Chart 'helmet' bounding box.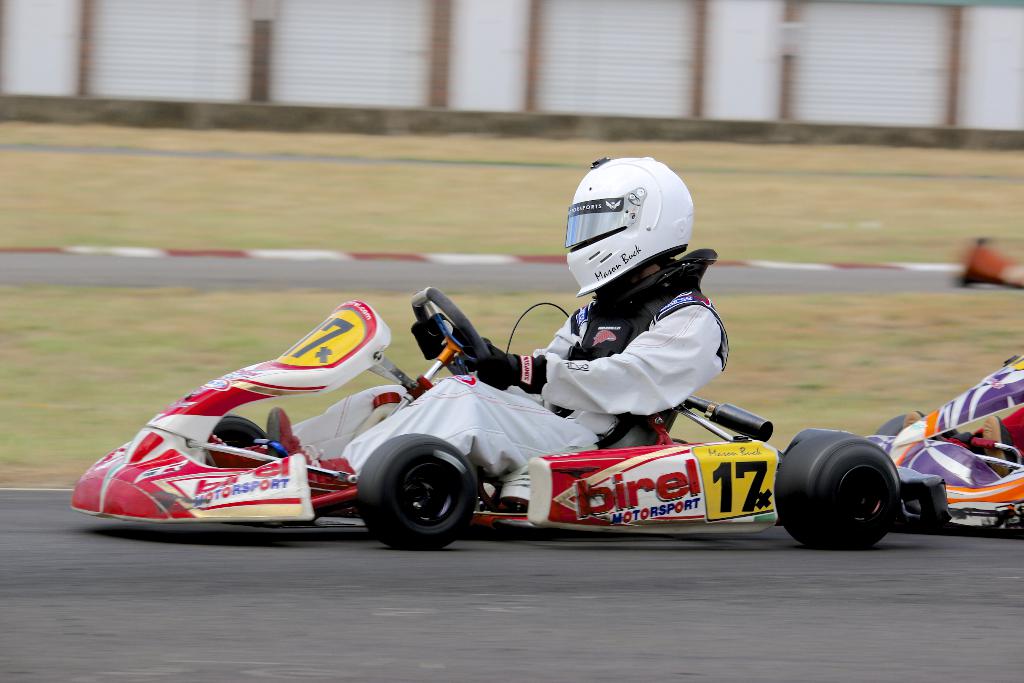
Charted: 561:157:708:318.
